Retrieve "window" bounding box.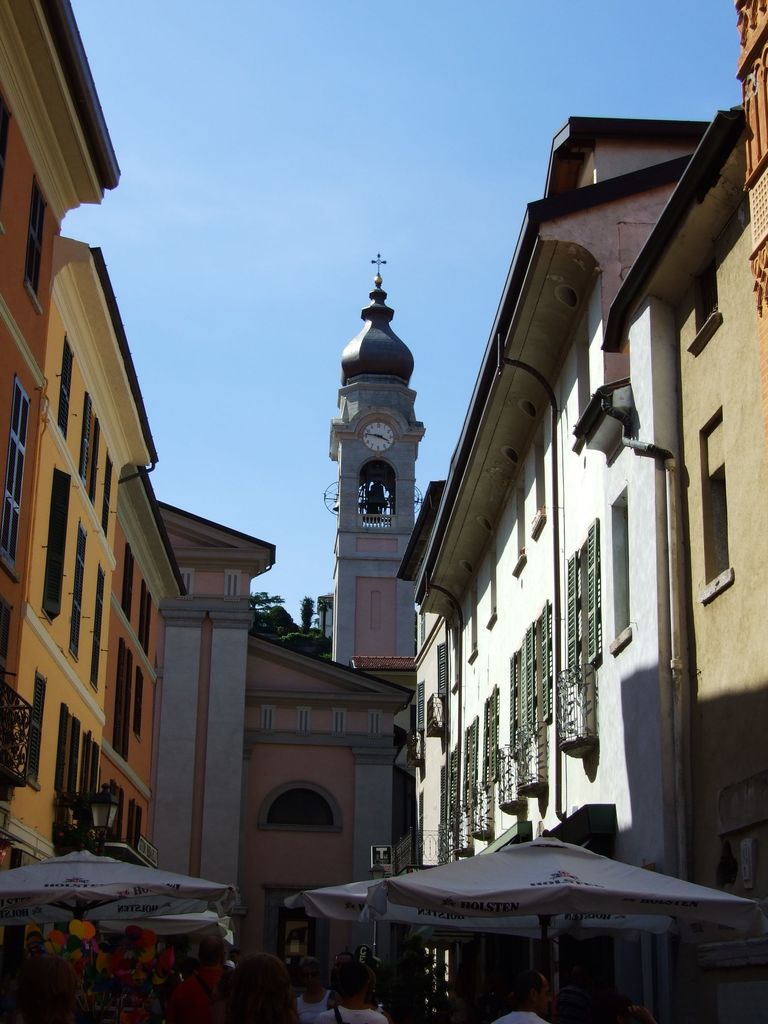
Bounding box: (x1=100, y1=456, x2=113, y2=535).
